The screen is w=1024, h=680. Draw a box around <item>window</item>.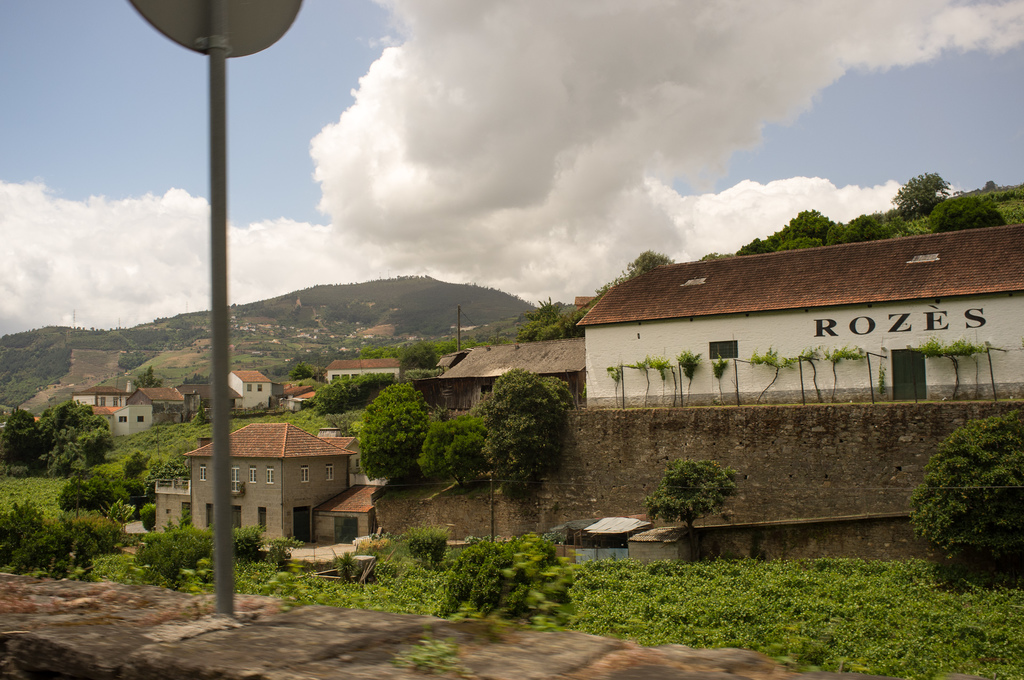
x1=248, y1=465, x2=257, y2=483.
